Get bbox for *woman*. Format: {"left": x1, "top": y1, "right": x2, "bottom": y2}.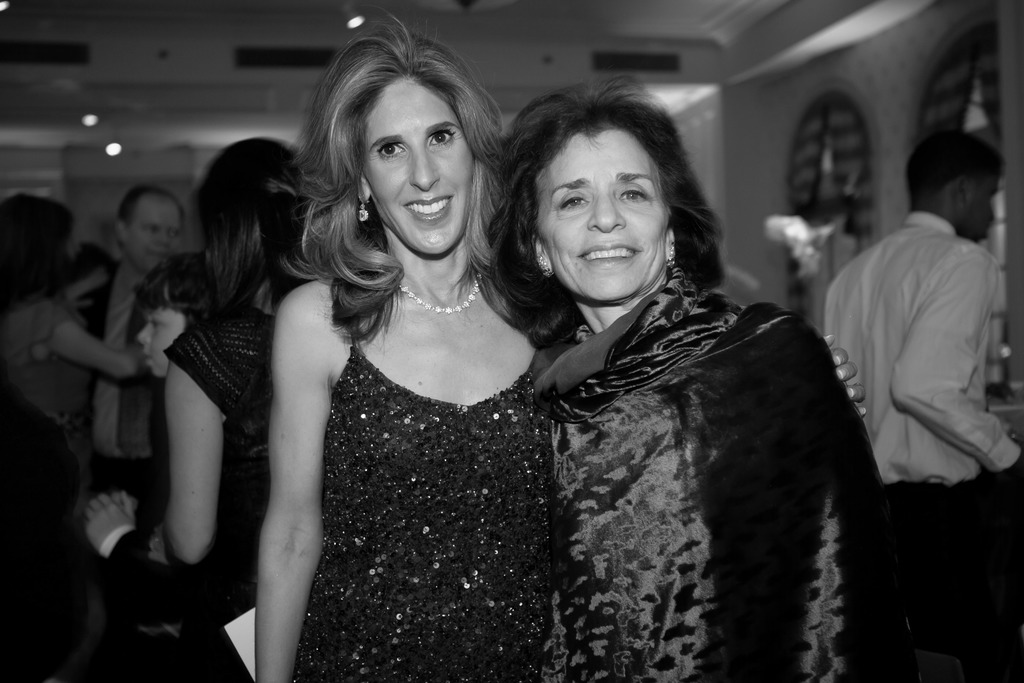
{"left": 249, "top": 2, "right": 872, "bottom": 682}.
